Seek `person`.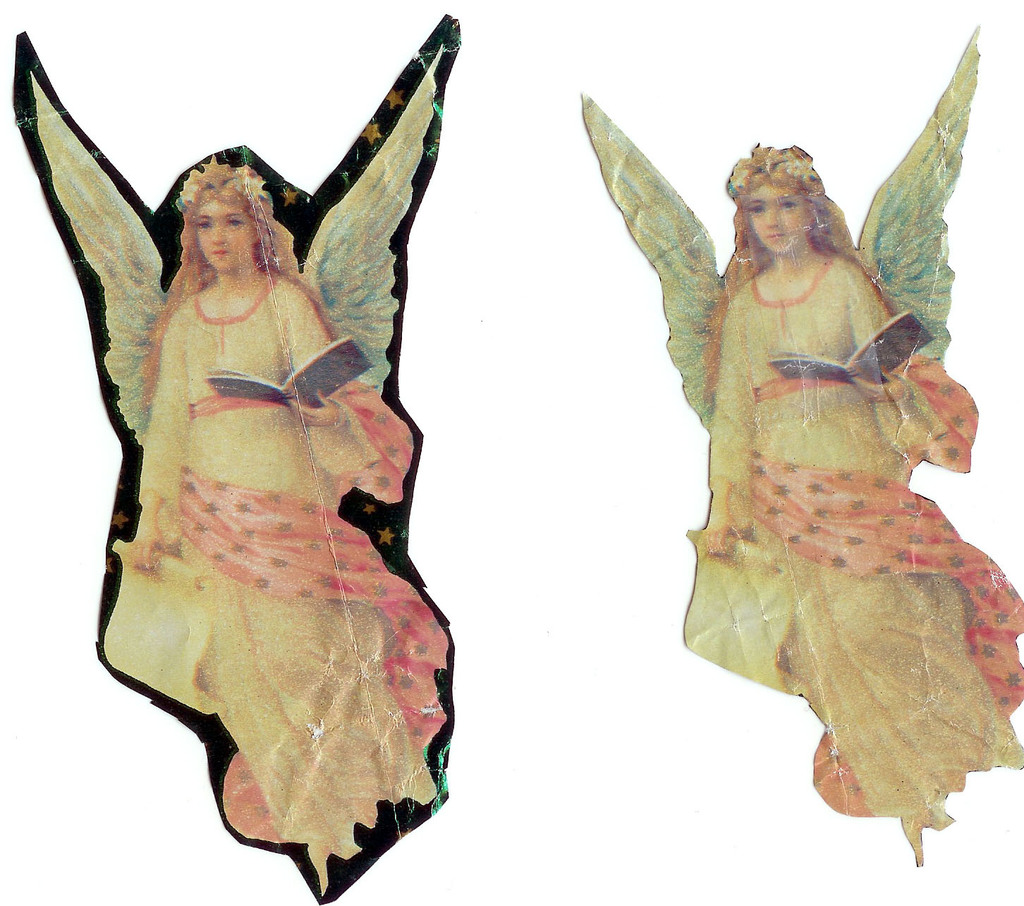
select_region(676, 133, 1023, 870).
